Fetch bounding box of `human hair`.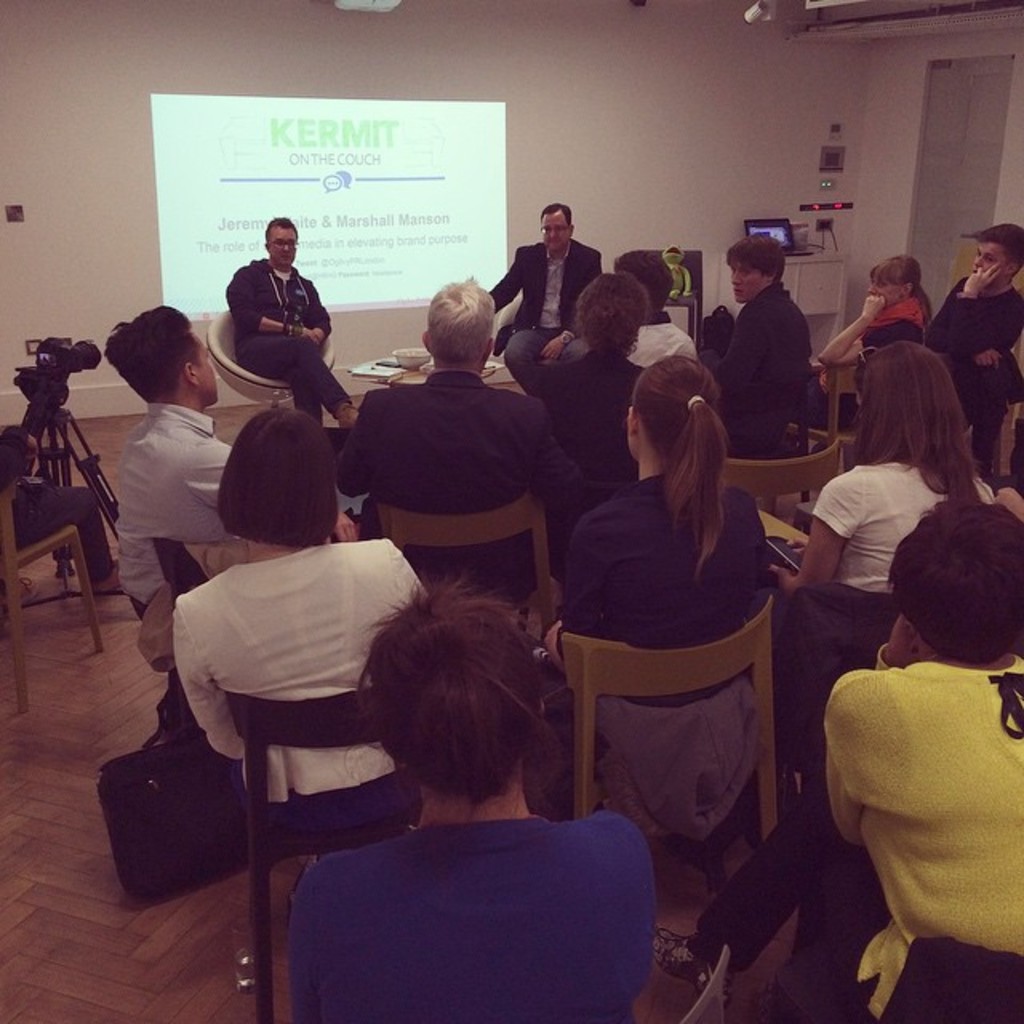
Bbox: select_region(867, 258, 934, 326).
